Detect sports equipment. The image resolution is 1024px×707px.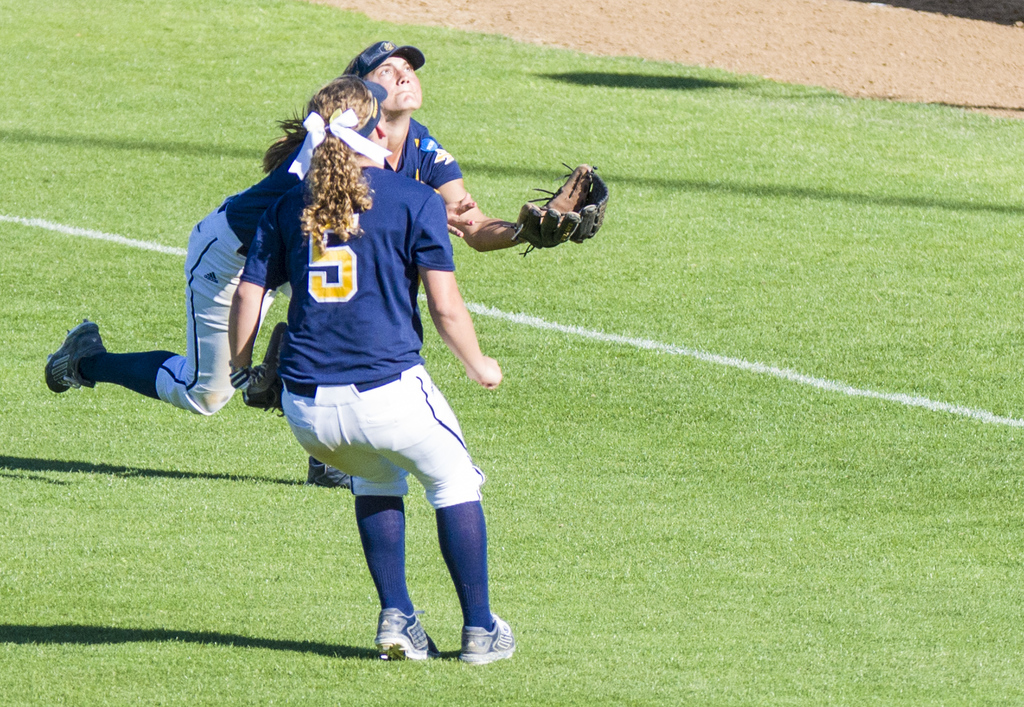
230, 322, 287, 411.
